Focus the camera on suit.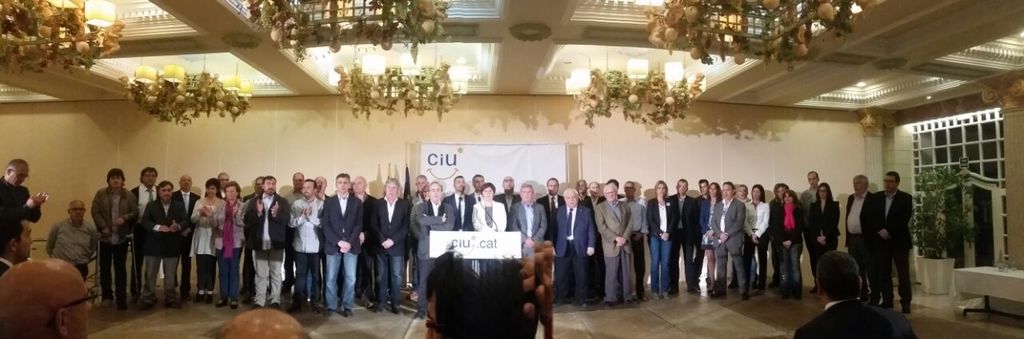
Focus region: box=[496, 192, 518, 210].
